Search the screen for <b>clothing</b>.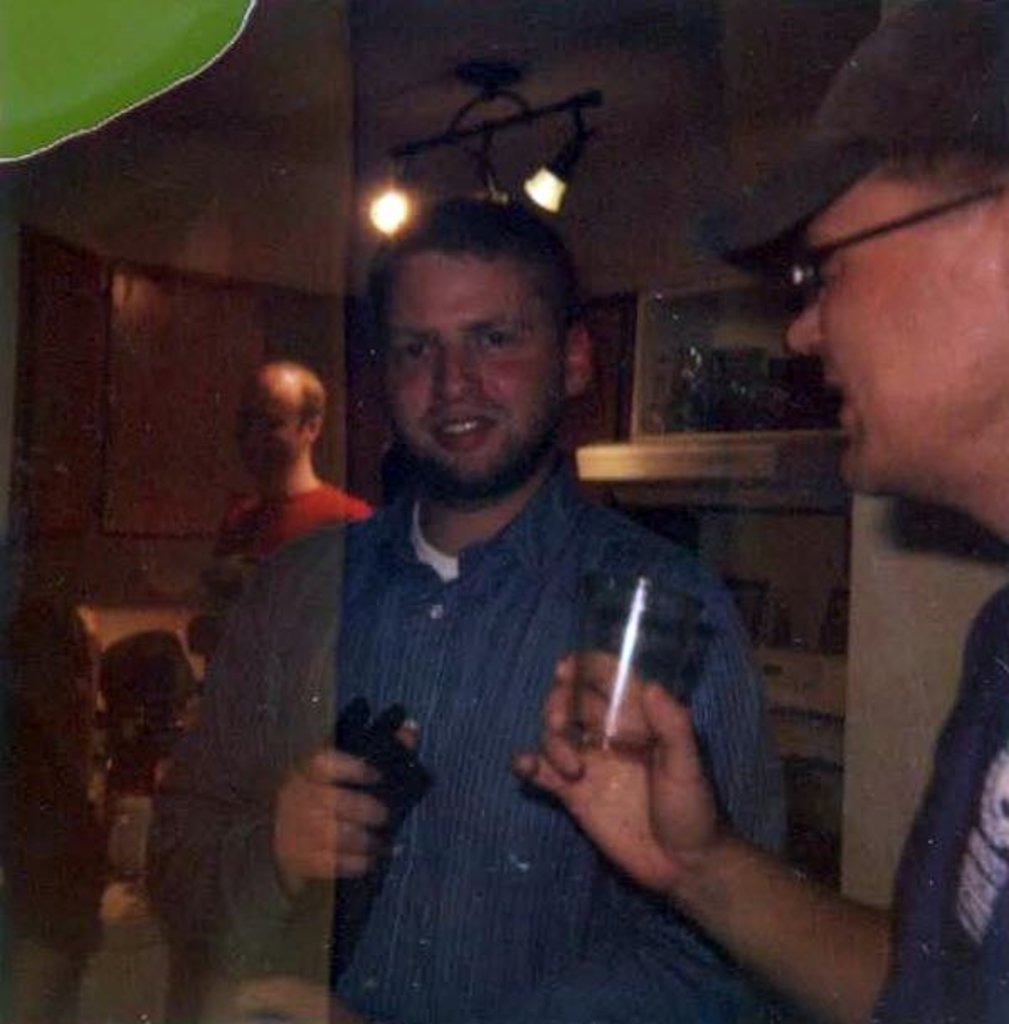
Found at bbox=[209, 472, 375, 636].
